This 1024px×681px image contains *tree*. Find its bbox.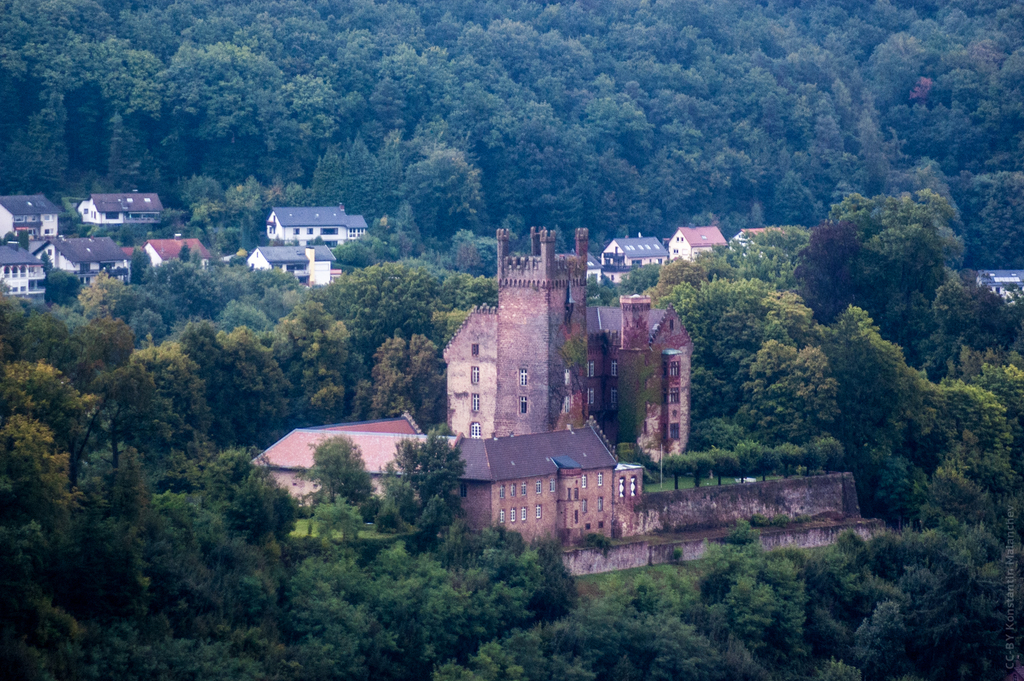
crop(335, 244, 374, 265).
